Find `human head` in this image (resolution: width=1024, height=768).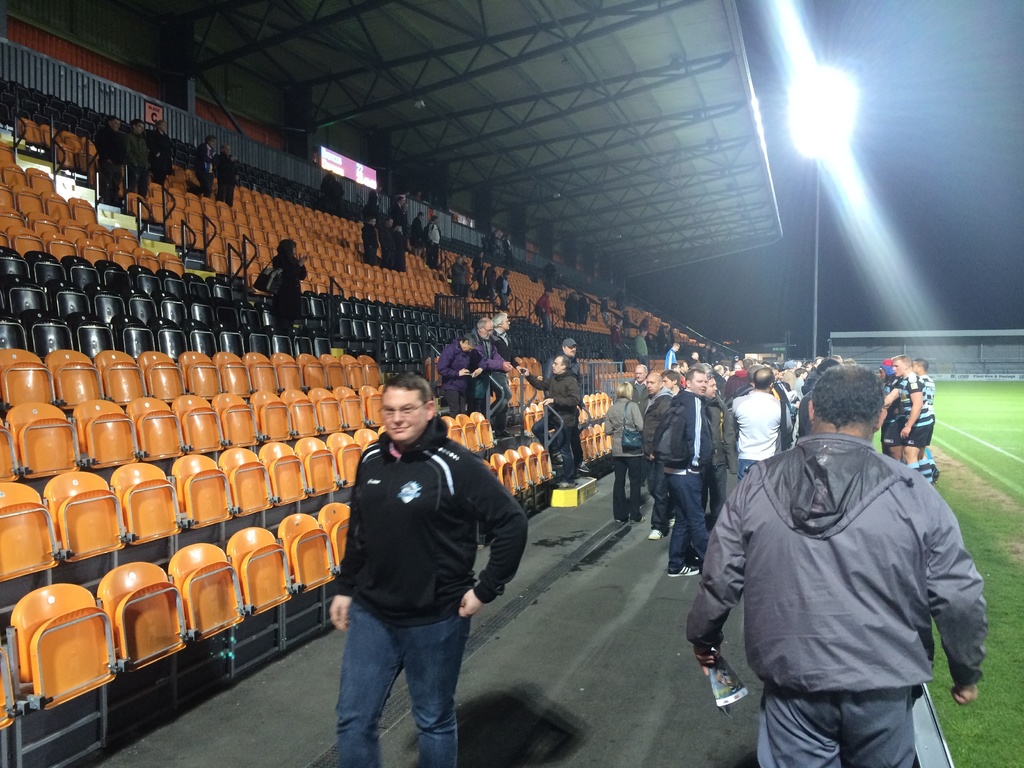
pyautogui.locateOnScreen(637, 326, 649, 340).
